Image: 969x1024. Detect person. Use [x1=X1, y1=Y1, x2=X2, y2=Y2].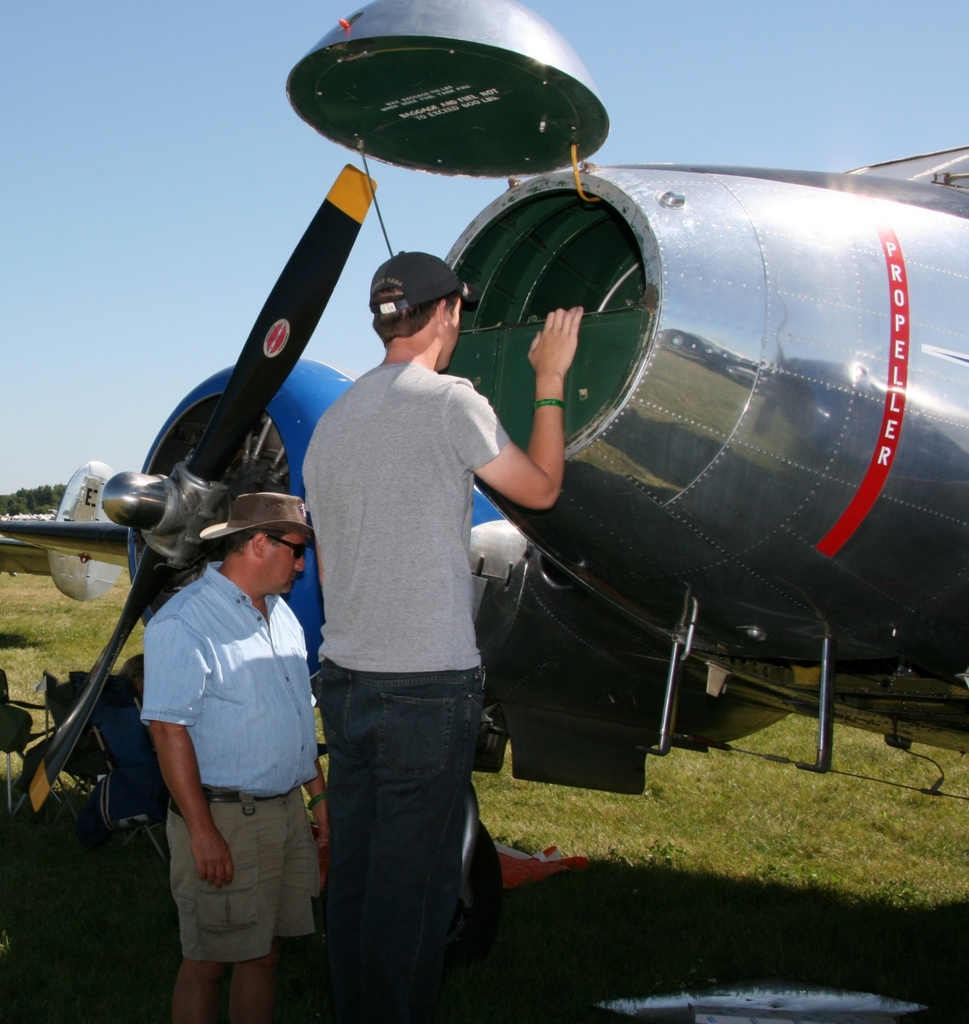
[x1=124, y1=488, x2=330, y2=1018].
